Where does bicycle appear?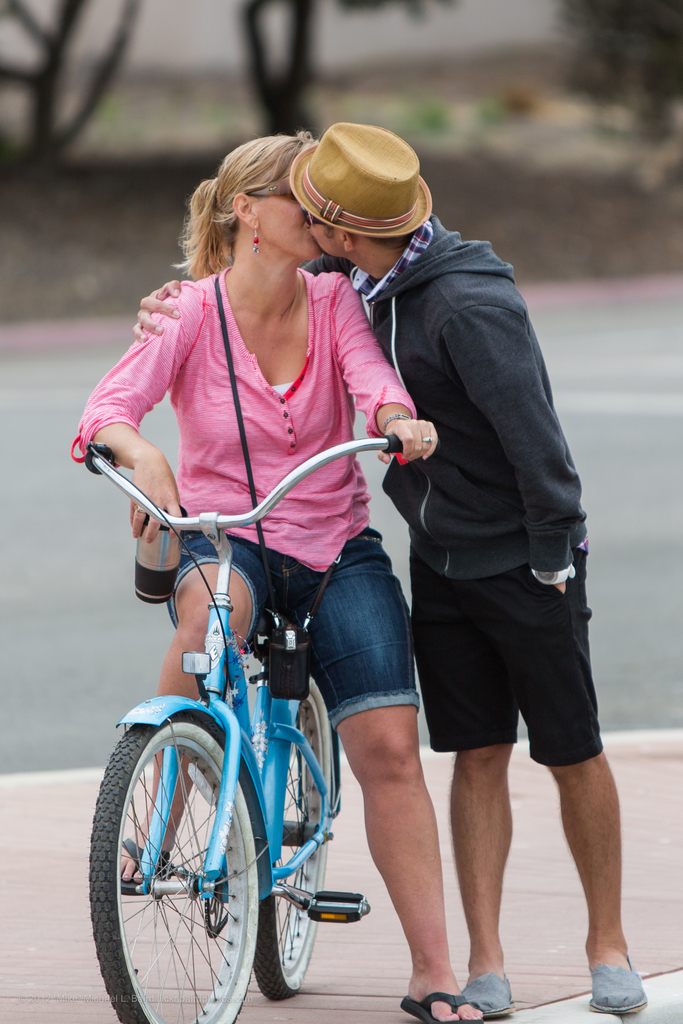
Appears at box(80, 445, 471, 1012).
